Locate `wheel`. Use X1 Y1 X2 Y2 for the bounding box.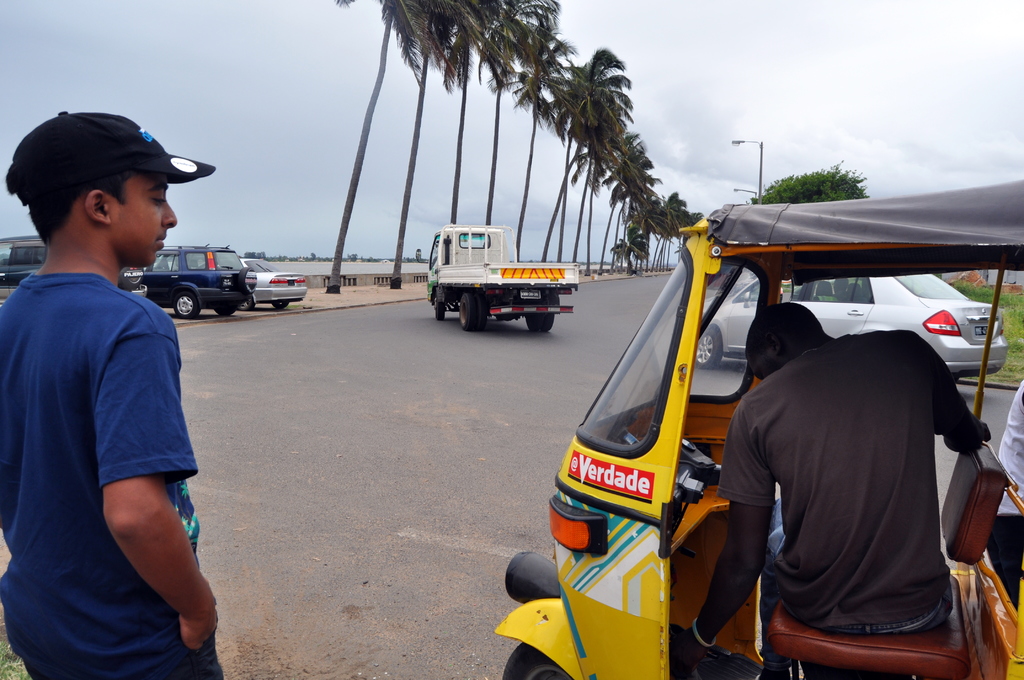
500 640 576 679.
